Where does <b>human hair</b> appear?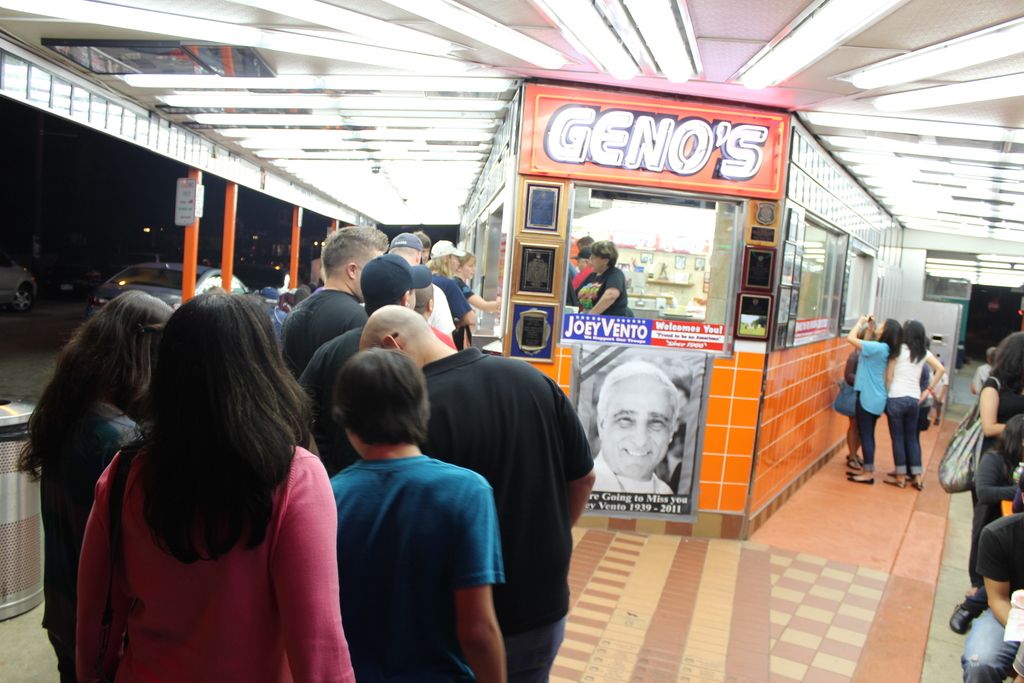
Appears at 906, 320, 936, 358.
